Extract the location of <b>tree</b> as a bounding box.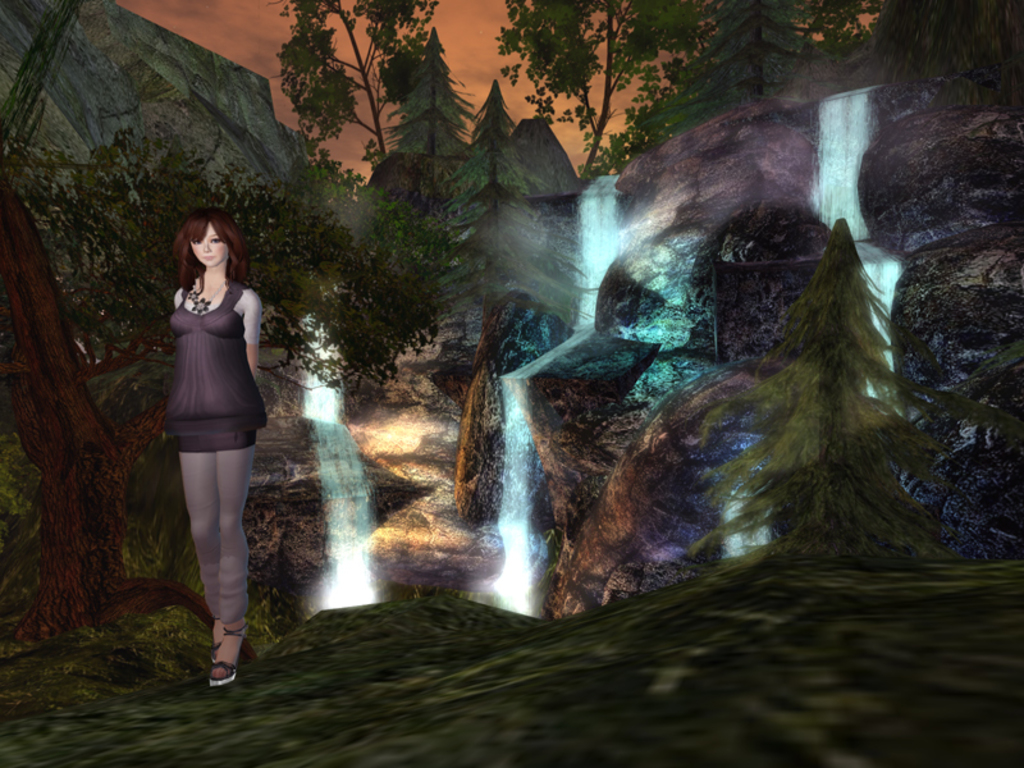
694, 0, 819, 104.
